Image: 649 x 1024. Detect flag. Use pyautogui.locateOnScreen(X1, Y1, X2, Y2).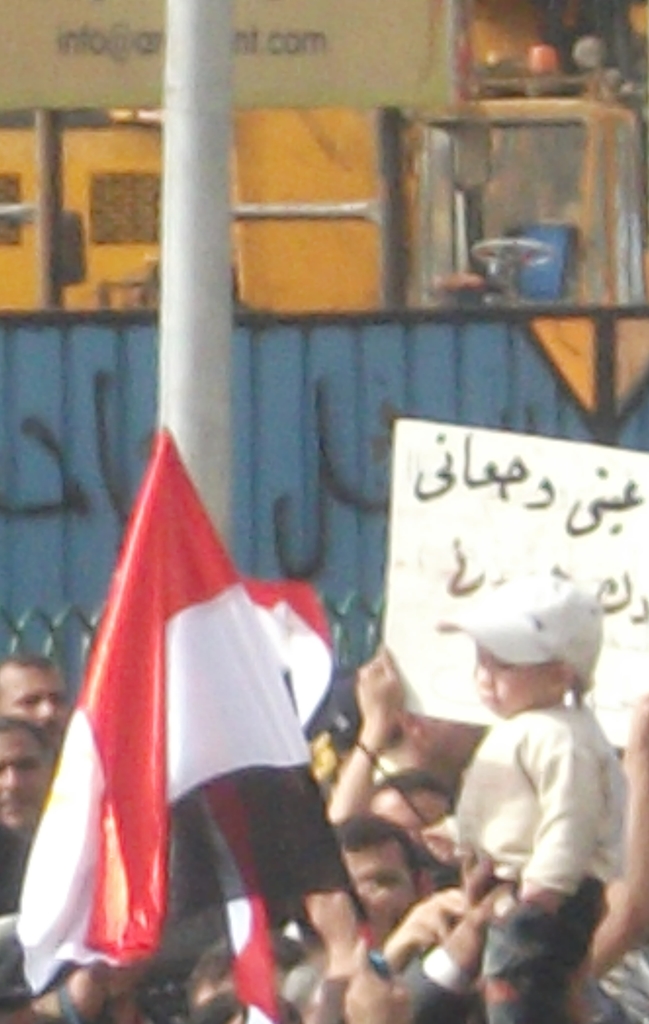
pyautogui.locateOnScreen(239, 579, 335, 739).
